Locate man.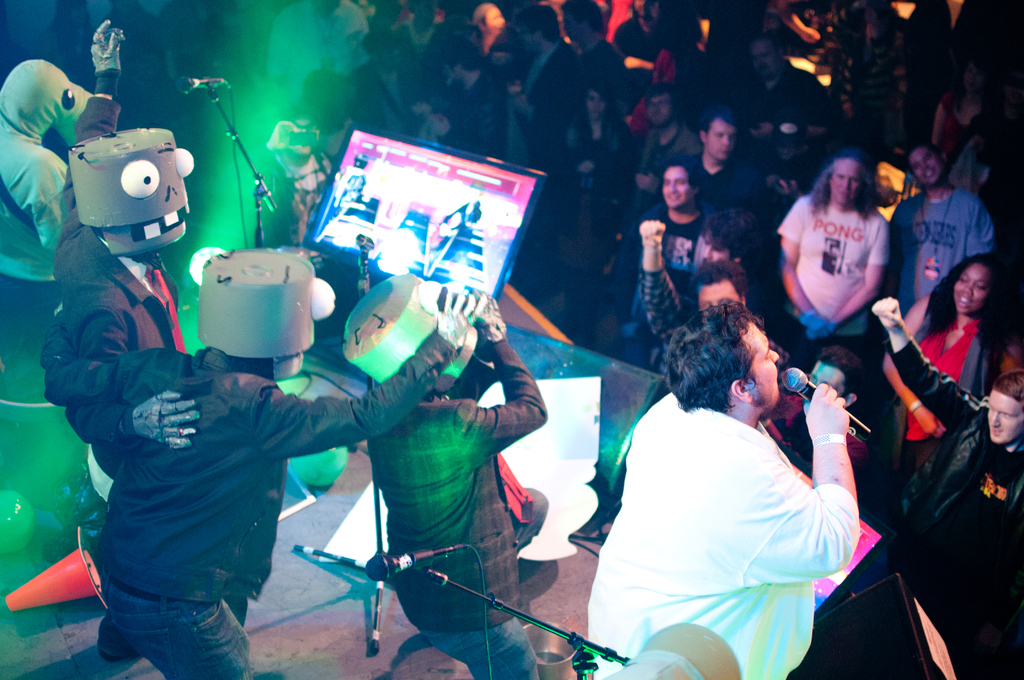
Bounding box: Rect(413, 33, 524, 160).
